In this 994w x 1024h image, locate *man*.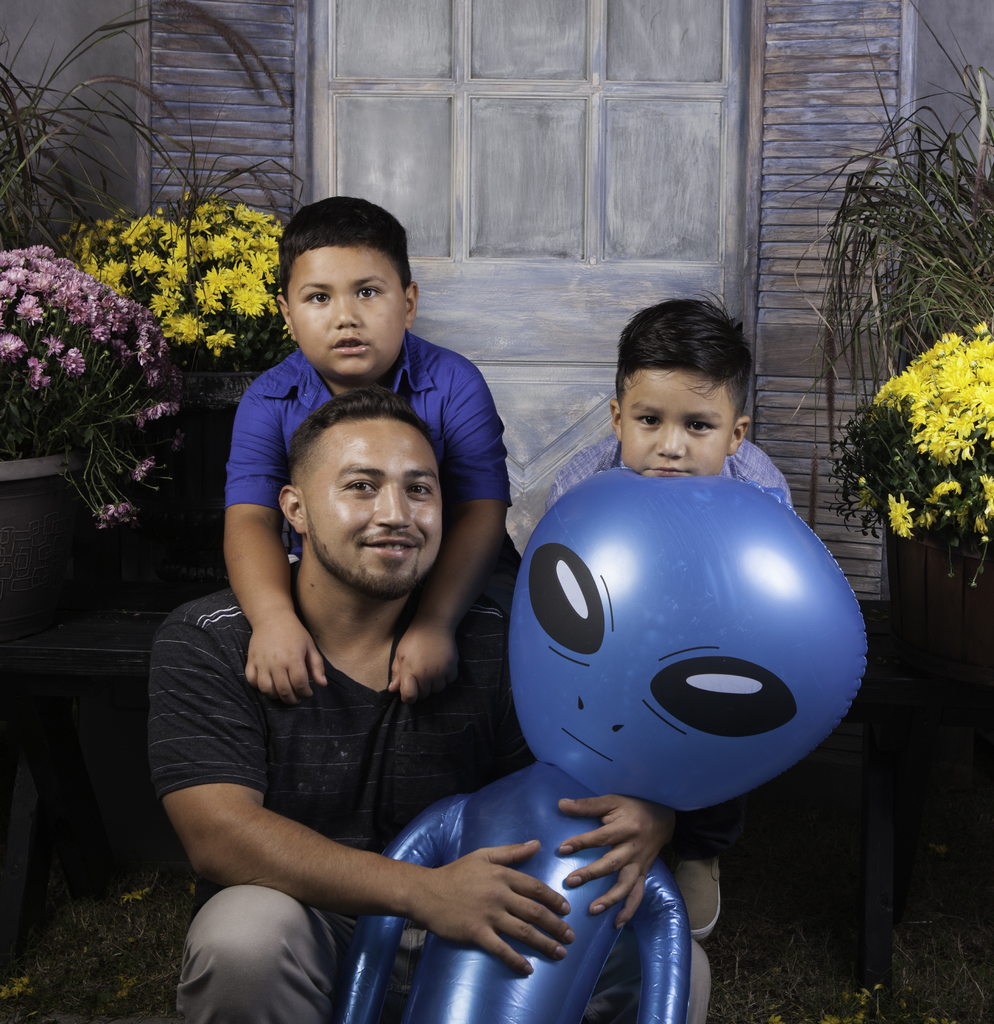
Bounding box: (181, 300, 710, 1004).
